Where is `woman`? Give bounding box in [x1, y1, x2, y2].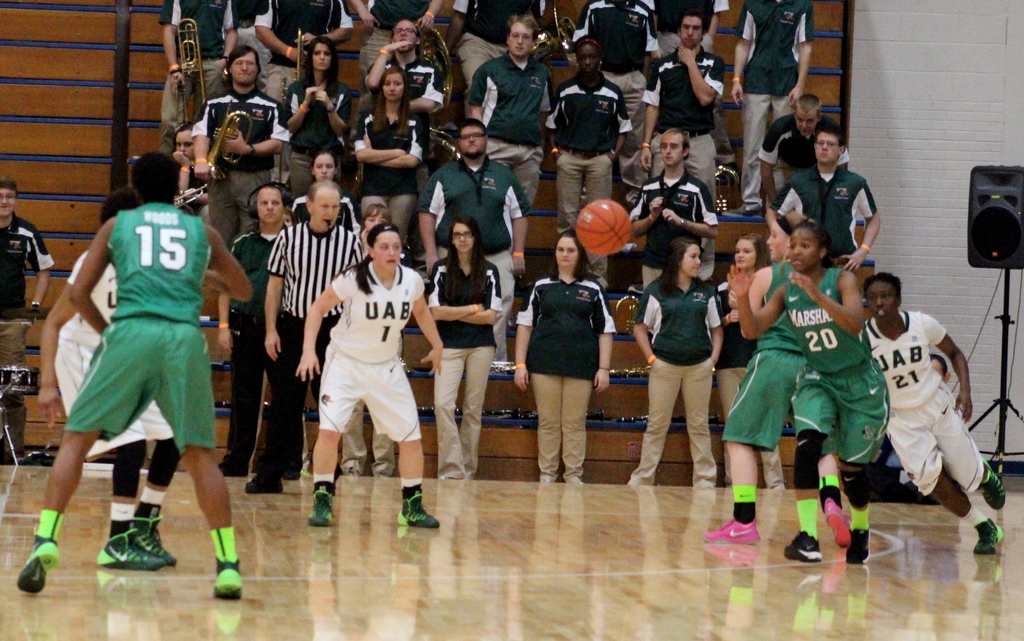
[16, 150, 252, 603].
